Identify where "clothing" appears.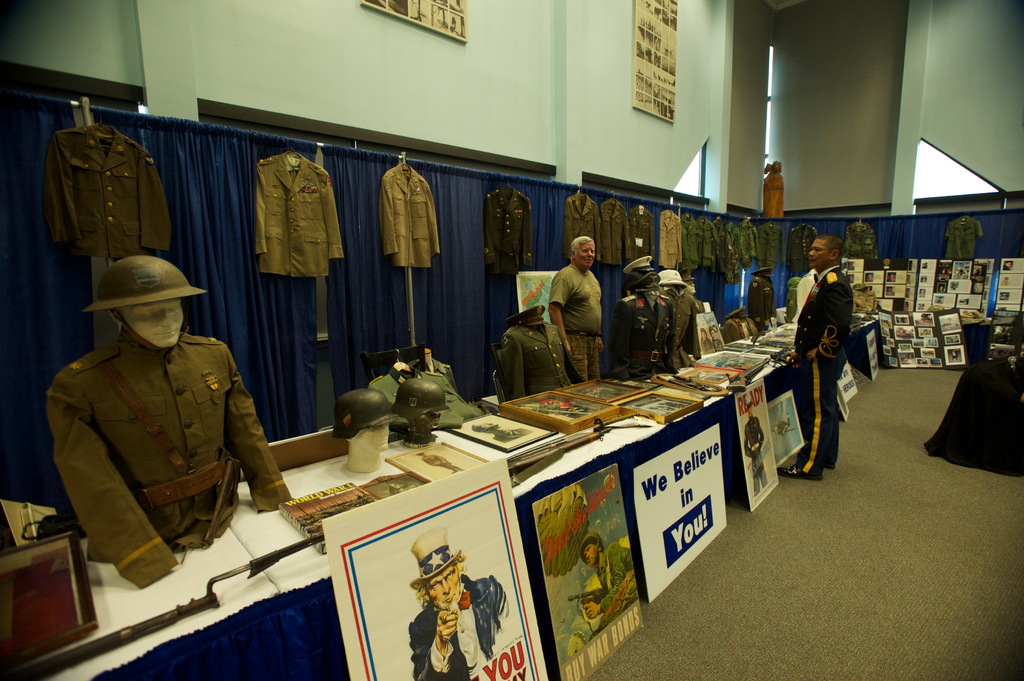
Appears at <bbox>655, 205, 681, 269</bbox>.
